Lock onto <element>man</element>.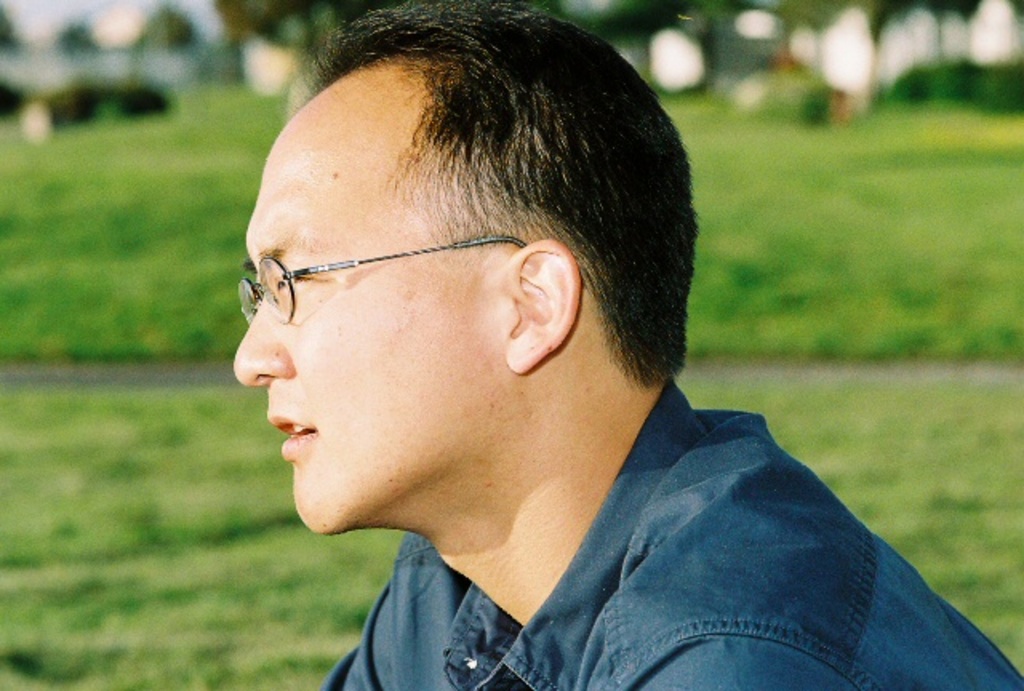
Locked: [x1=157, y1=40, x2=958, y2=678].
